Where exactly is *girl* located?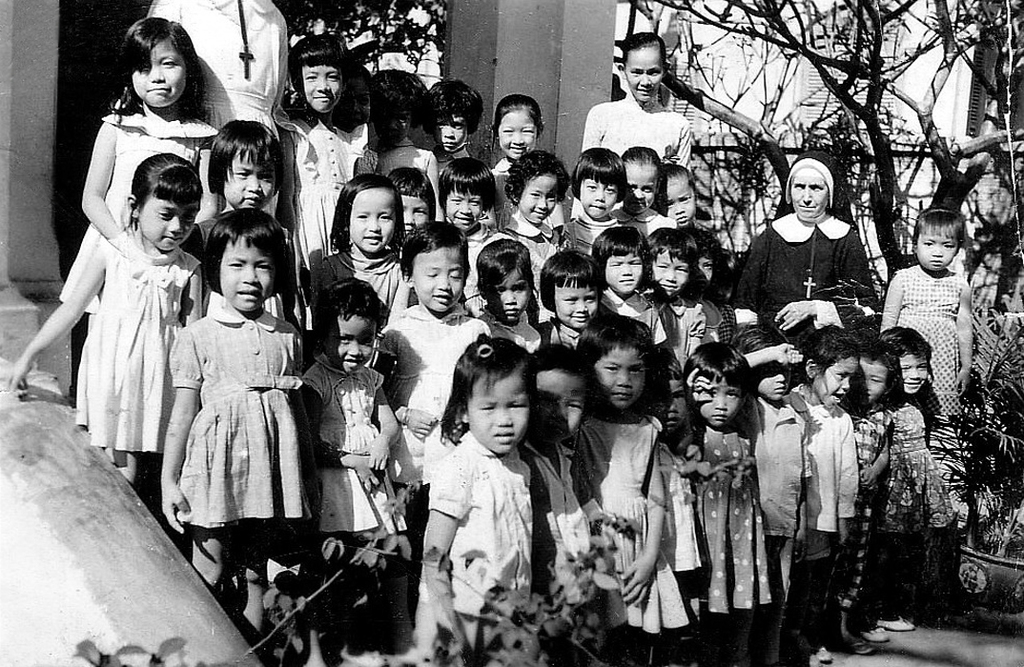
Its bounding box is bbox=(476, 241, 541, 354).
